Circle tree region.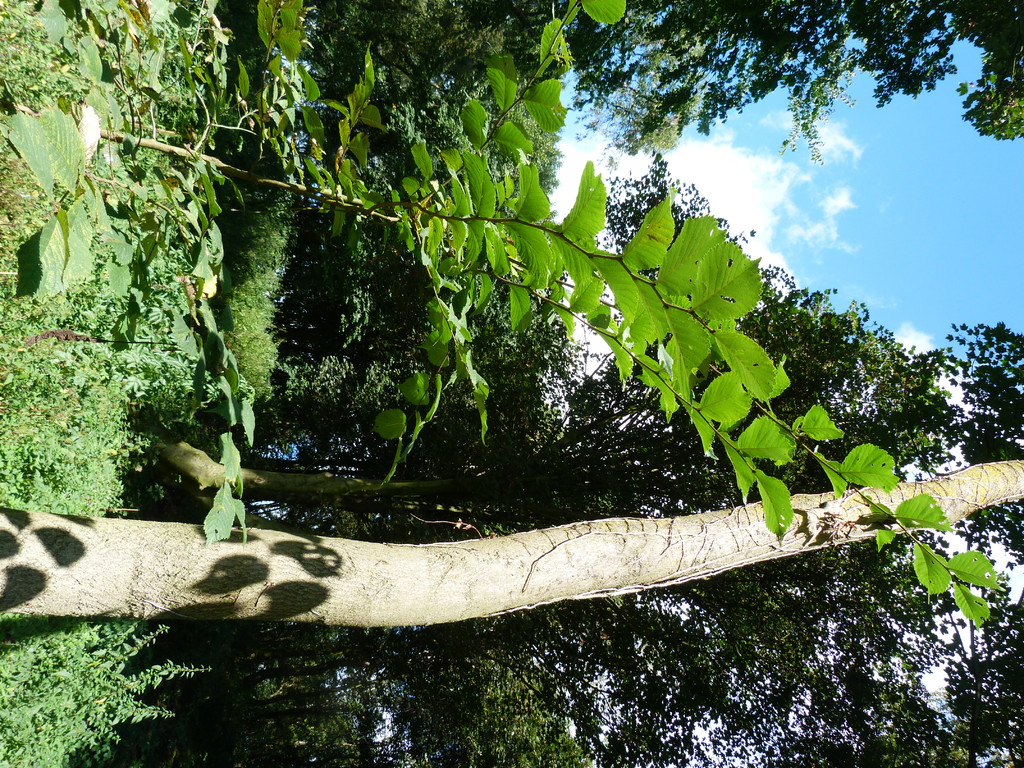
Region: detection(387, 0, 1020, 141).
